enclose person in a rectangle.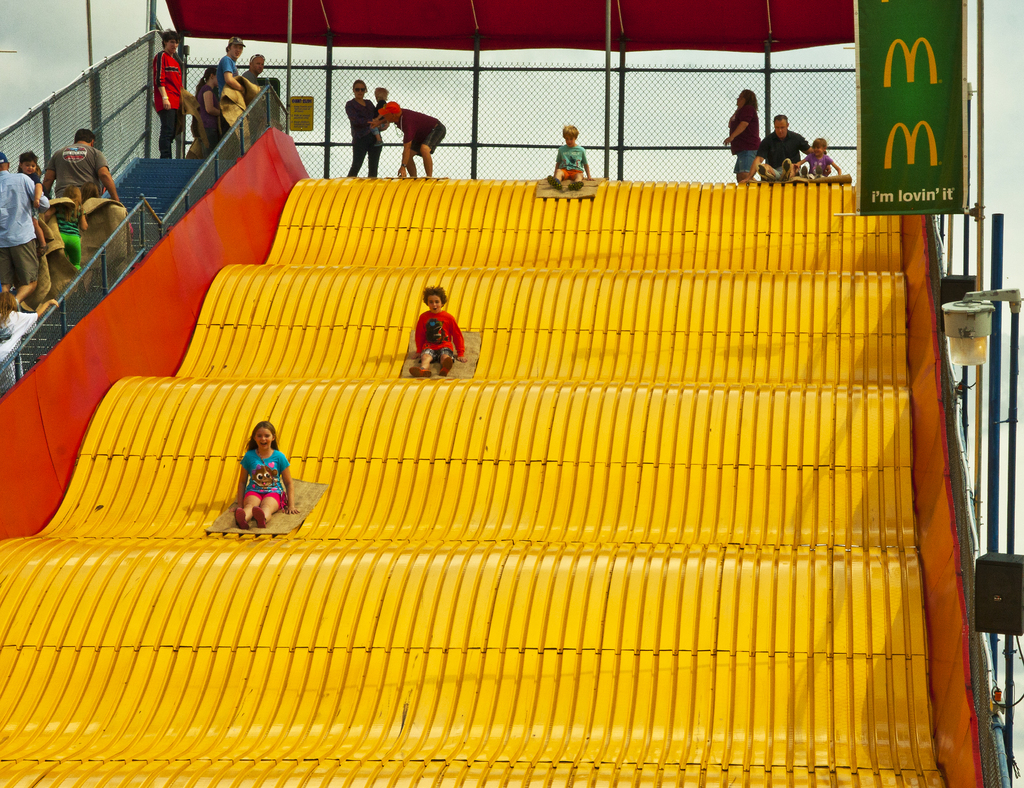
<box>756,111,814,185</box>.
